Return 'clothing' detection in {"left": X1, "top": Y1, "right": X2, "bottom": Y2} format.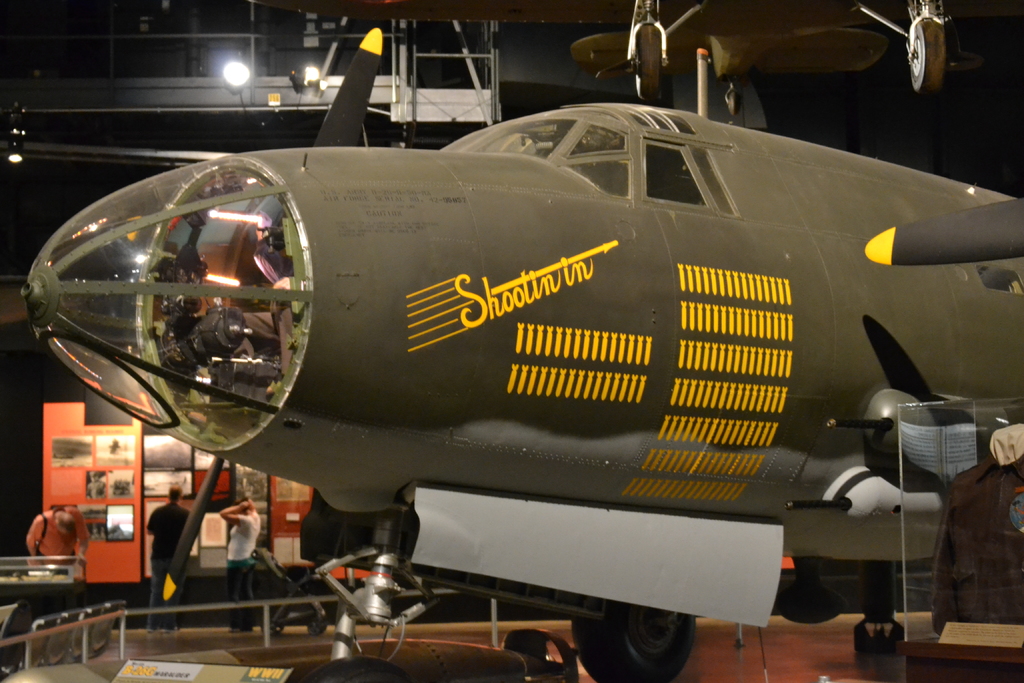
{"left": 1, "top": 505, "right": 84, "bottom": 670}.
